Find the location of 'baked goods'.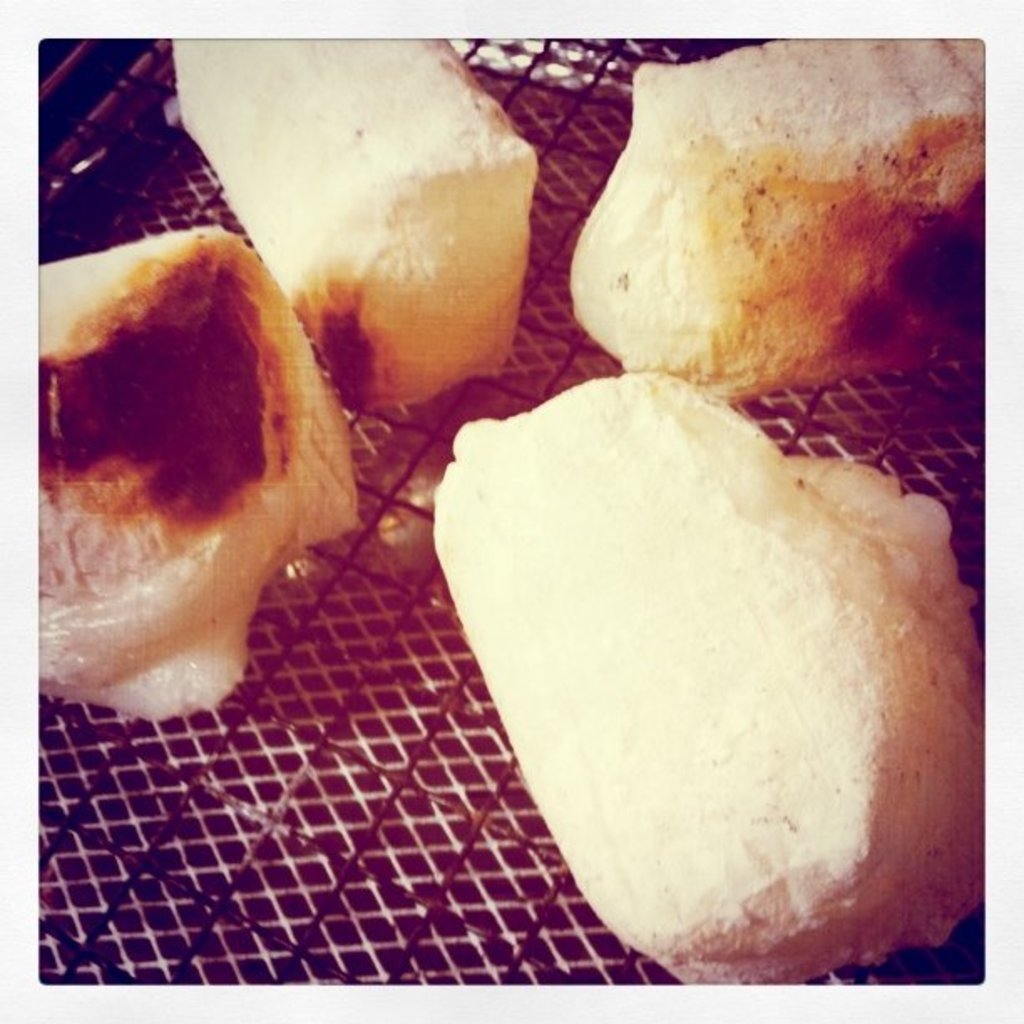
Location: 176, 38, 535, 407.
